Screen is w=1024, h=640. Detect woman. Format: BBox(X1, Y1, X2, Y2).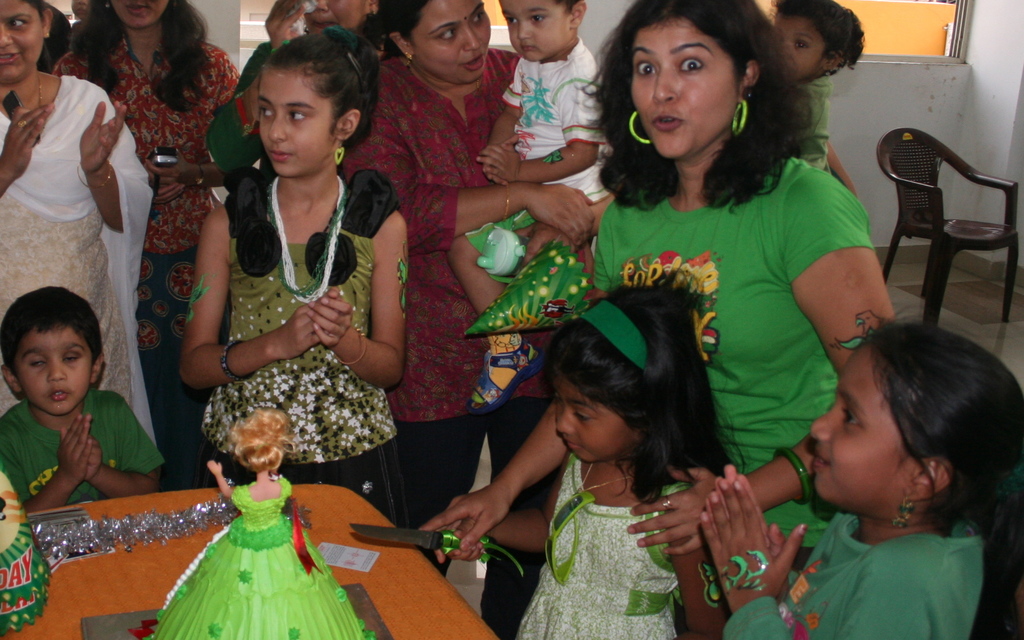
BBox(336, 0, 596, 639).
